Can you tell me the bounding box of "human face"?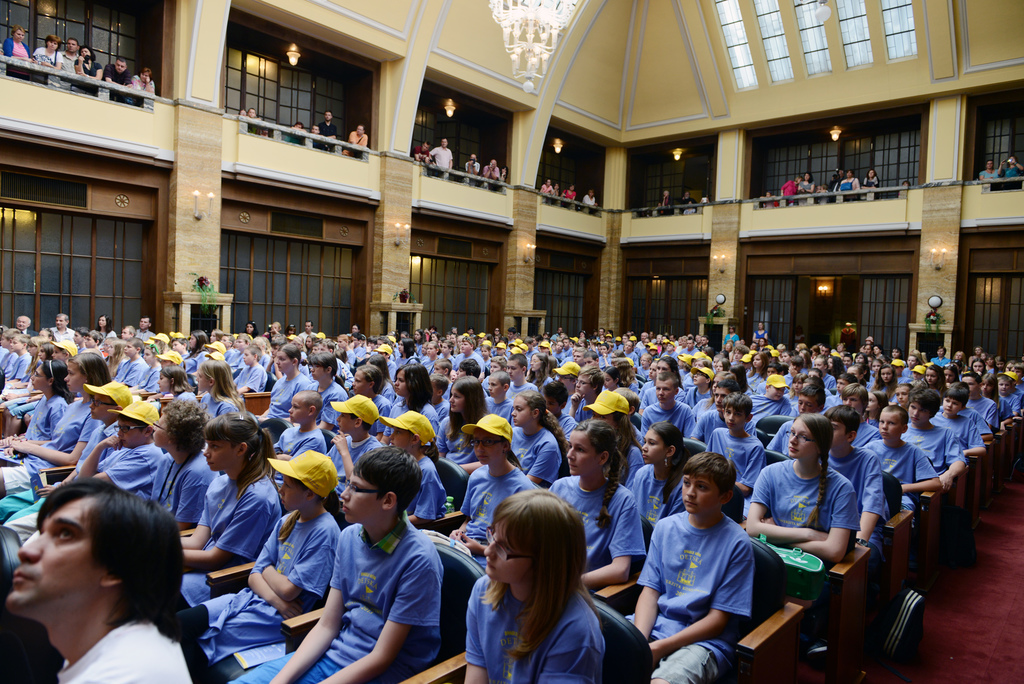
{"left": 278, "top": 480, "right": 304, "bottom": 510}.
